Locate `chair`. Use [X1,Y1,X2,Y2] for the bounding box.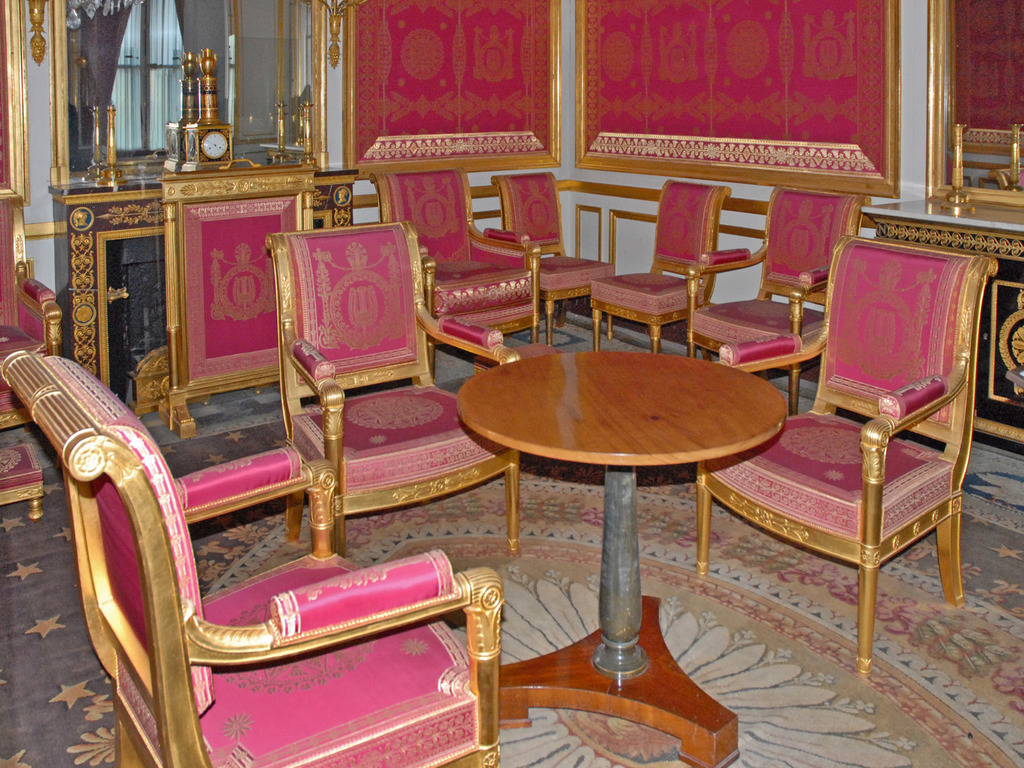
[260,217,526,560].
